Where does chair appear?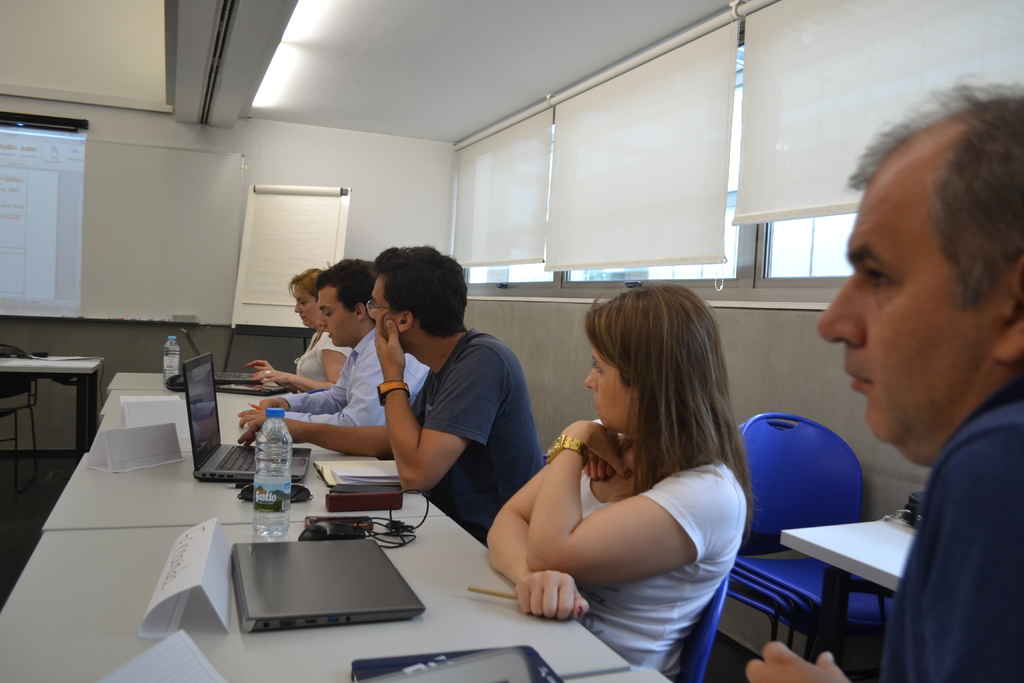
Appears at <bbox>540, 452, 549, 472</bbox>.
